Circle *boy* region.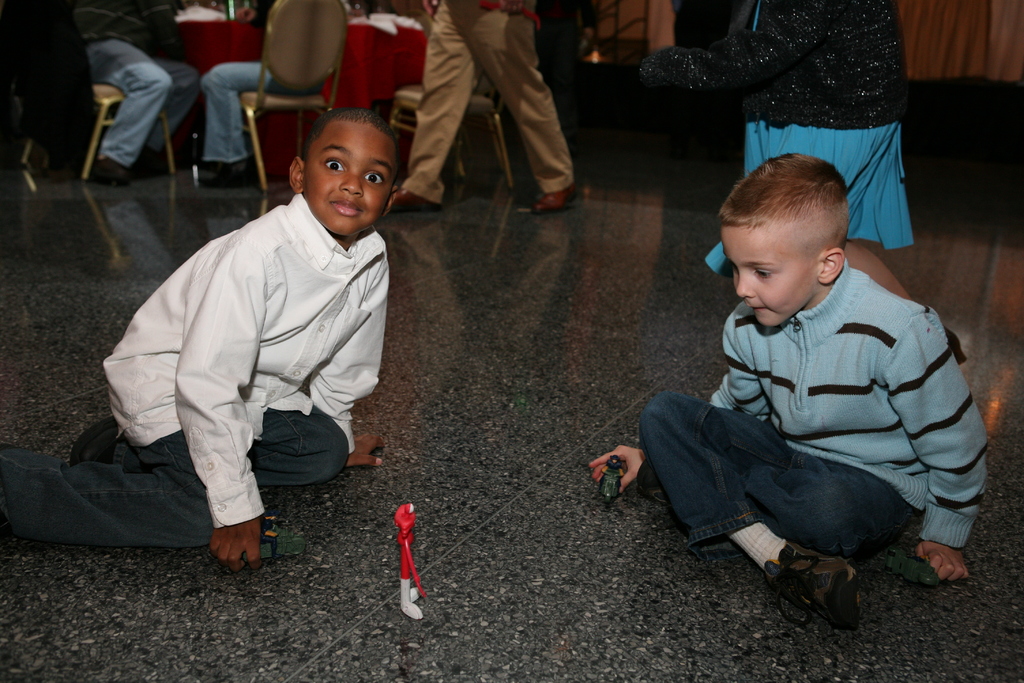
Region: x1=592 y1=154 x2=991 y2=634.
